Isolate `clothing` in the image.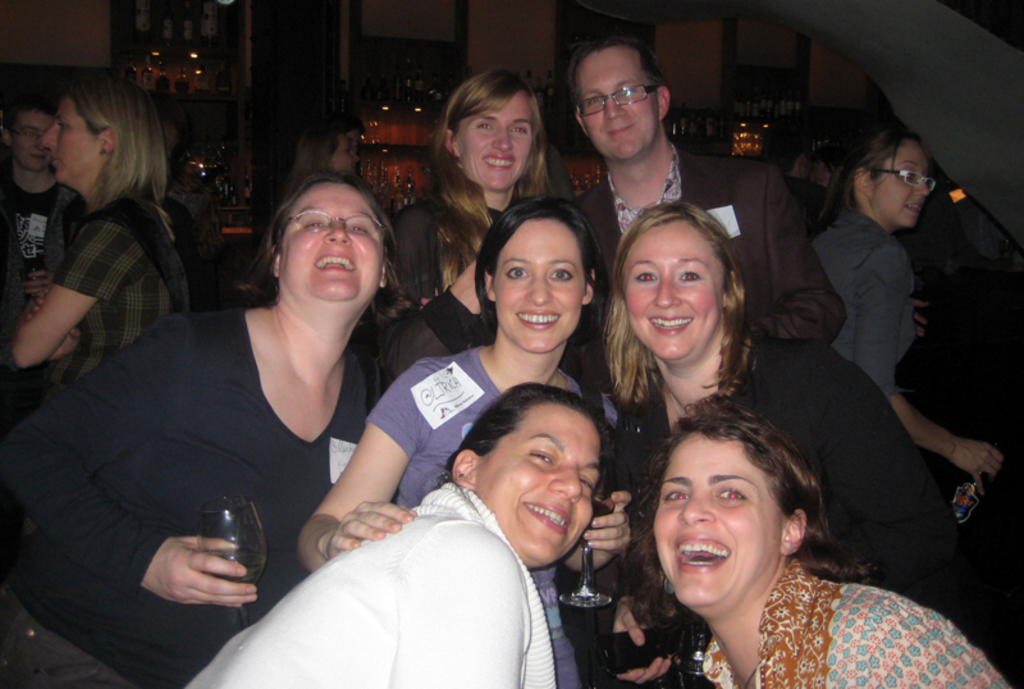
Isolated region: (left=803, top=205, right=914, bottom=403).
